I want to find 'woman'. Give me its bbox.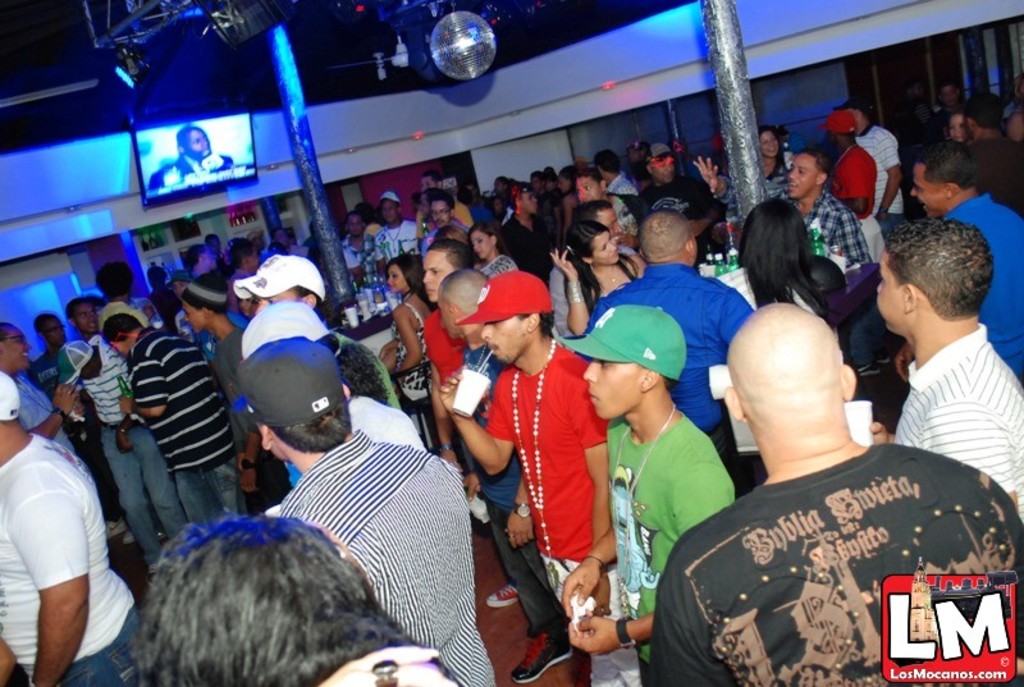
(left=554, top=169, right=577, bottom=241).
